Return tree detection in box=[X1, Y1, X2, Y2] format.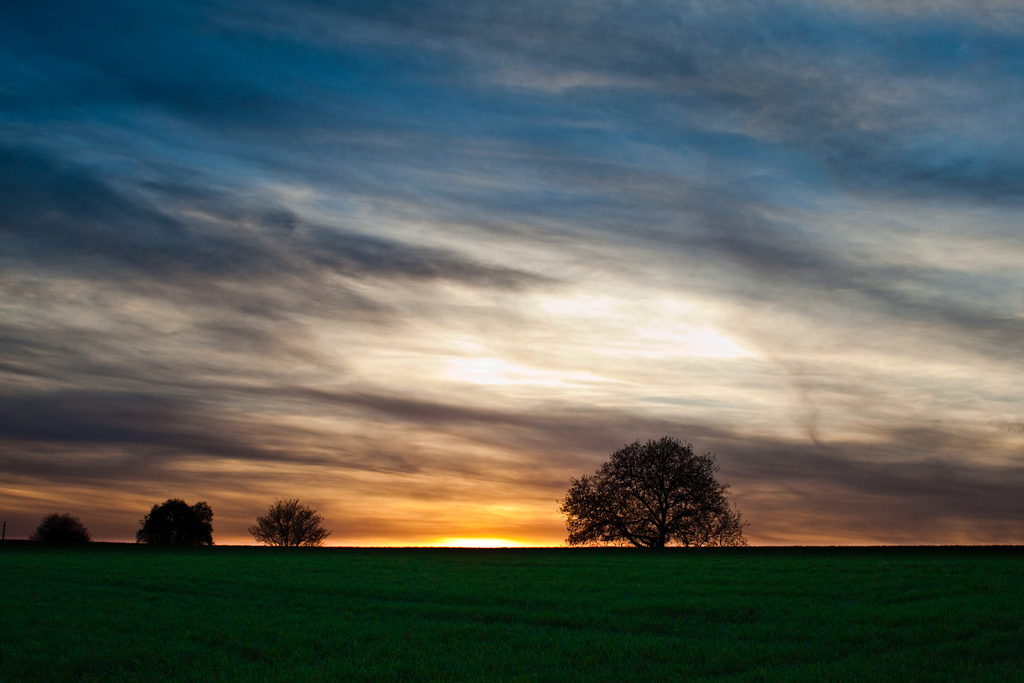
box=[255, 498, 323, 547].
